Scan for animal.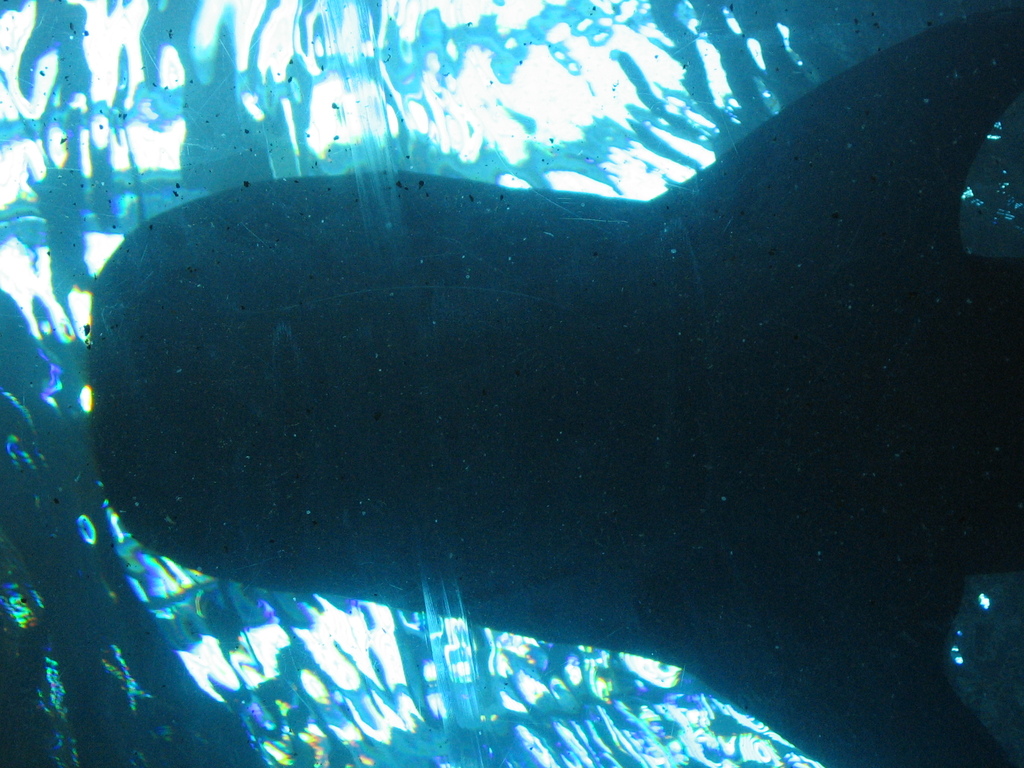
Scan result: [left=86, top=5, right=1023, bottom=767].
